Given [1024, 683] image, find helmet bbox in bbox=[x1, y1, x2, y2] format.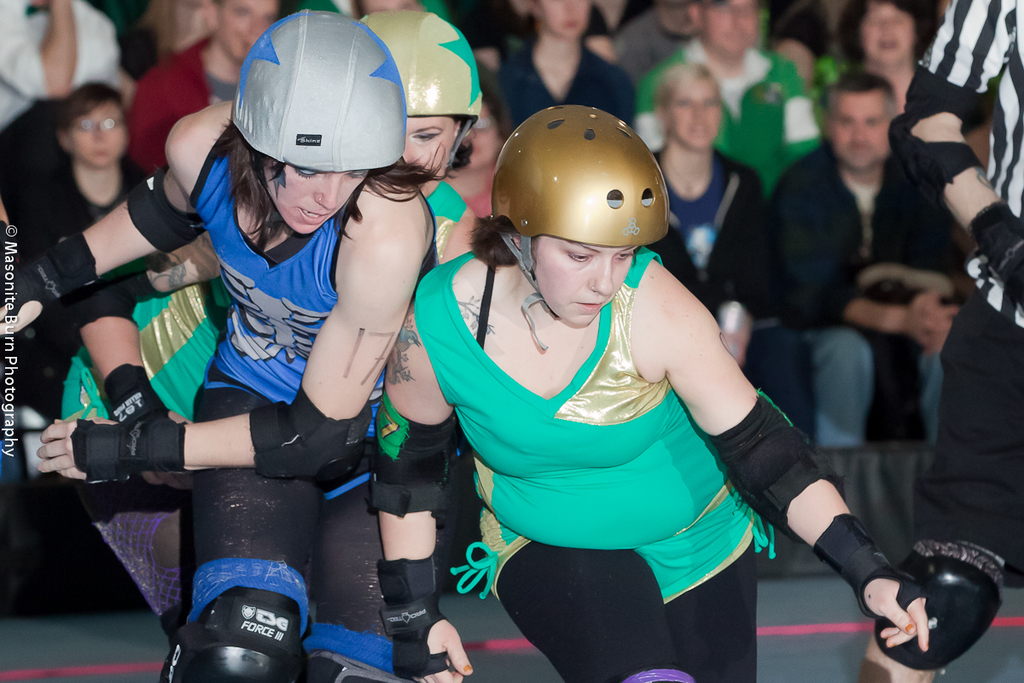
bbox=[486, 102, 679, 323].
